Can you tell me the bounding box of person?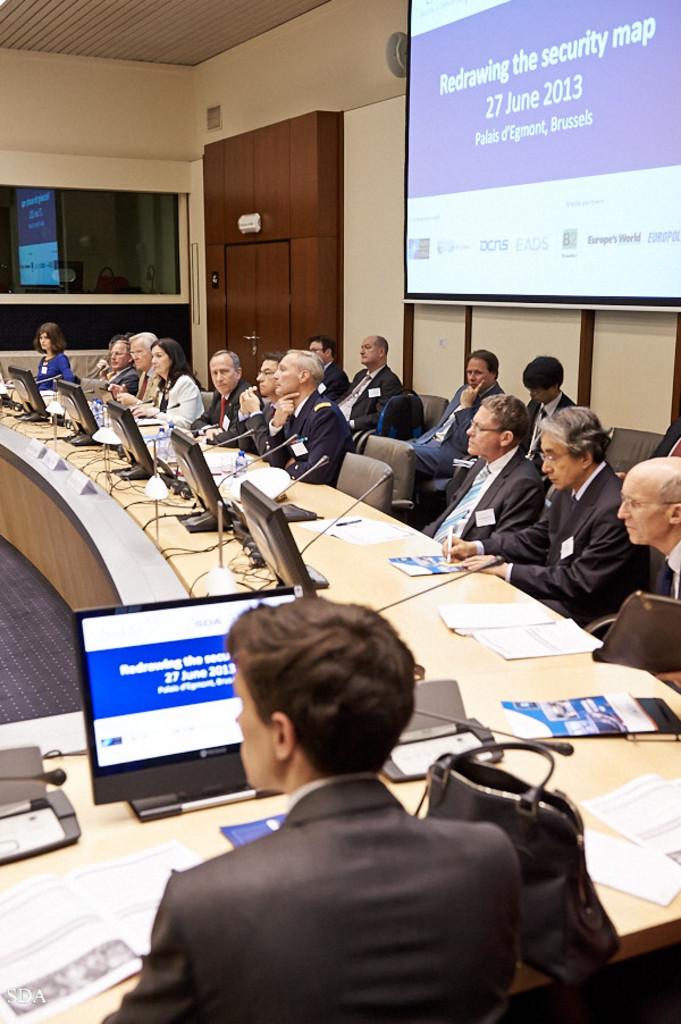
[104, 591, 520, 1023].
